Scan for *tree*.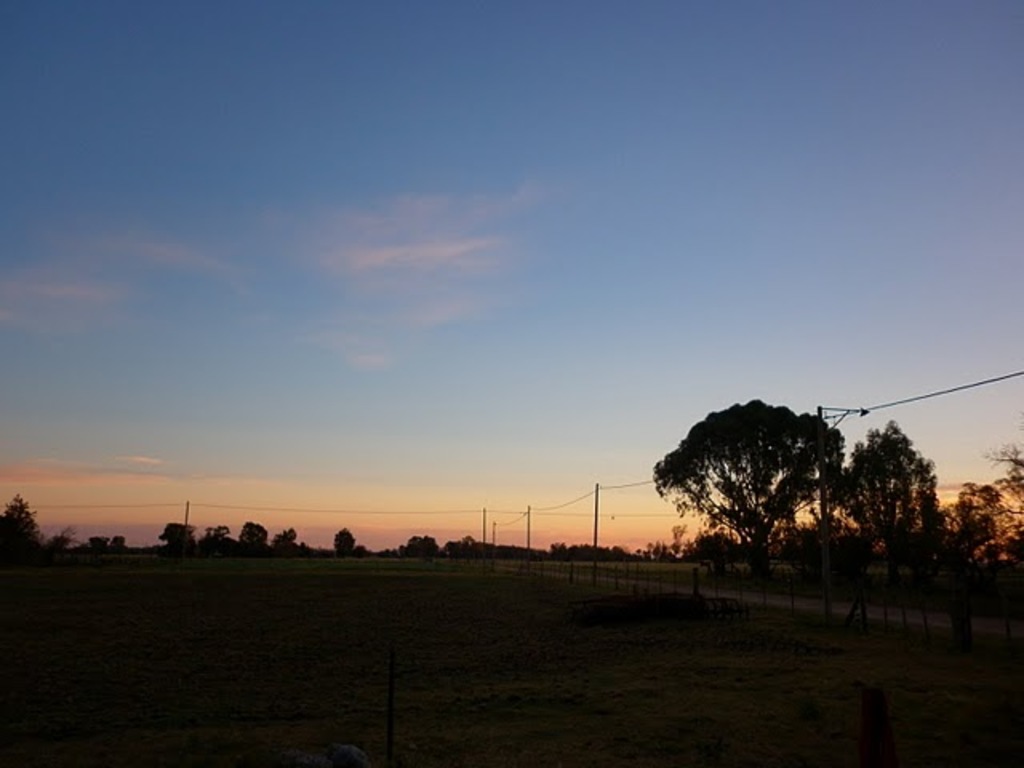
Scan result: <region>824, 421, 960, 597</region>.
